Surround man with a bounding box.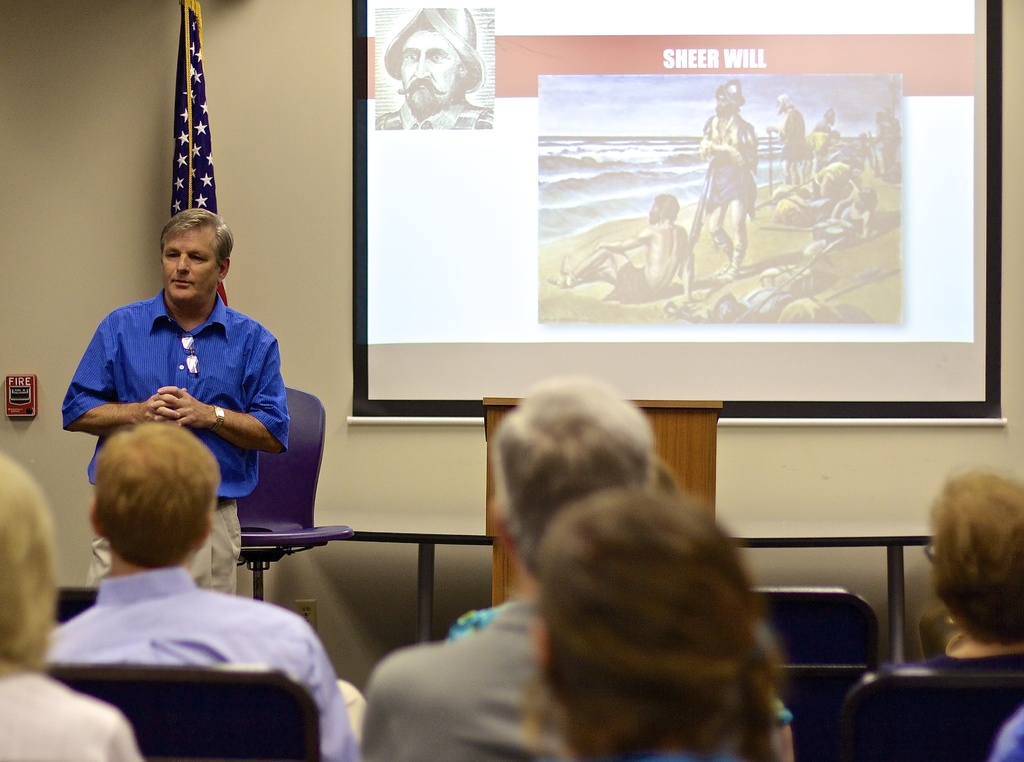
[x1=765, y1=92, x2=808, y2=181].
